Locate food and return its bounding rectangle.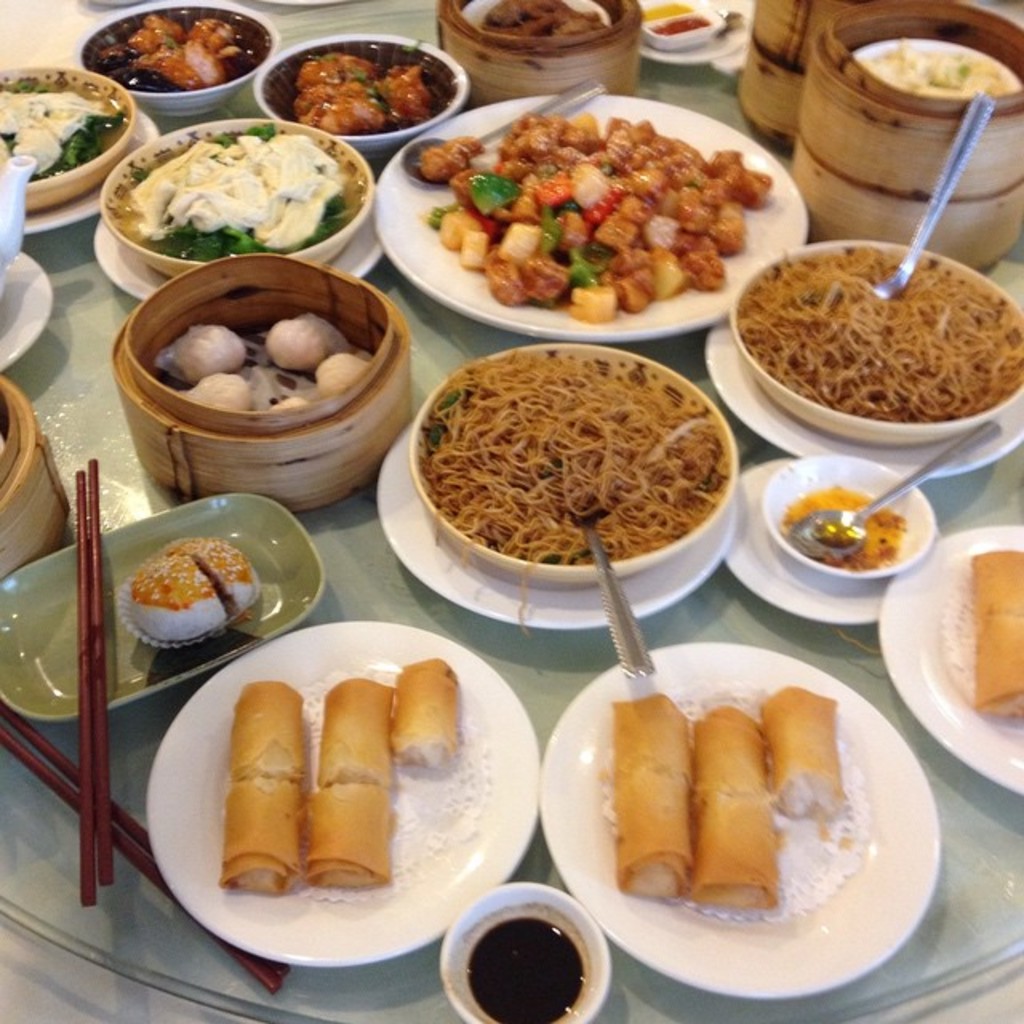
610/773/693/902.
